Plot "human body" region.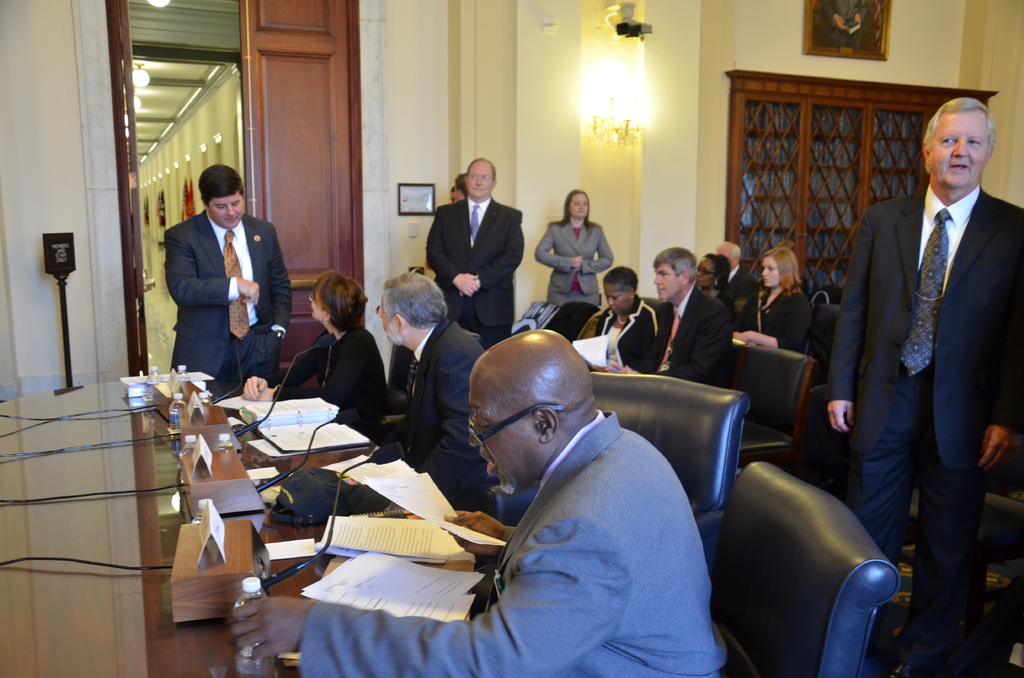
Plotted at left=424, top=156, right=520, bottom=339.
